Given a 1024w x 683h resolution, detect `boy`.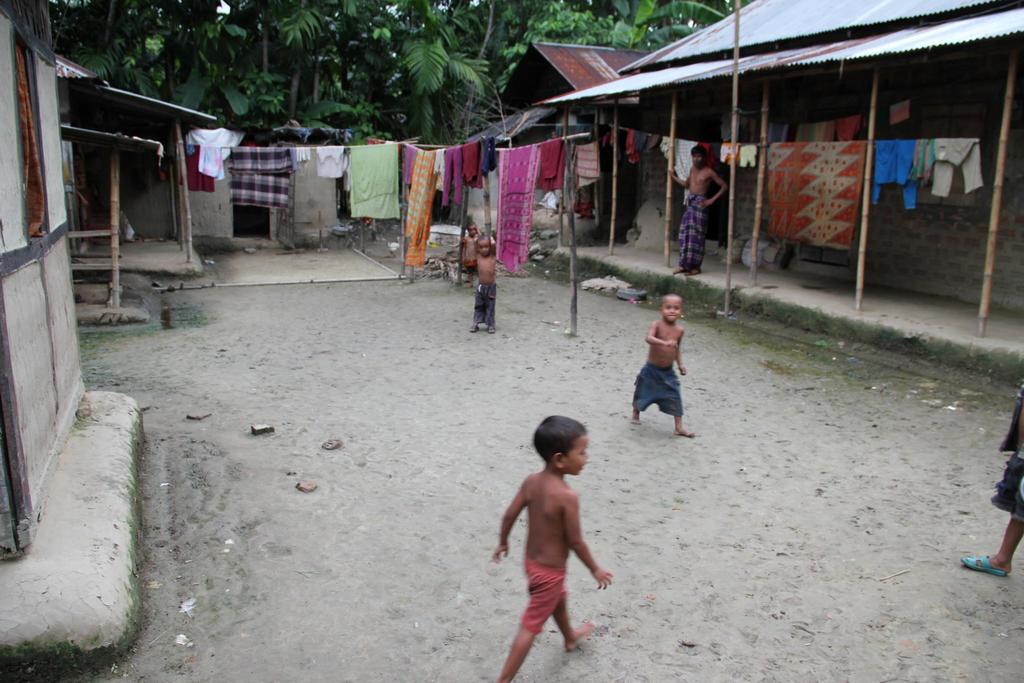
489, 415, 618, 682.
